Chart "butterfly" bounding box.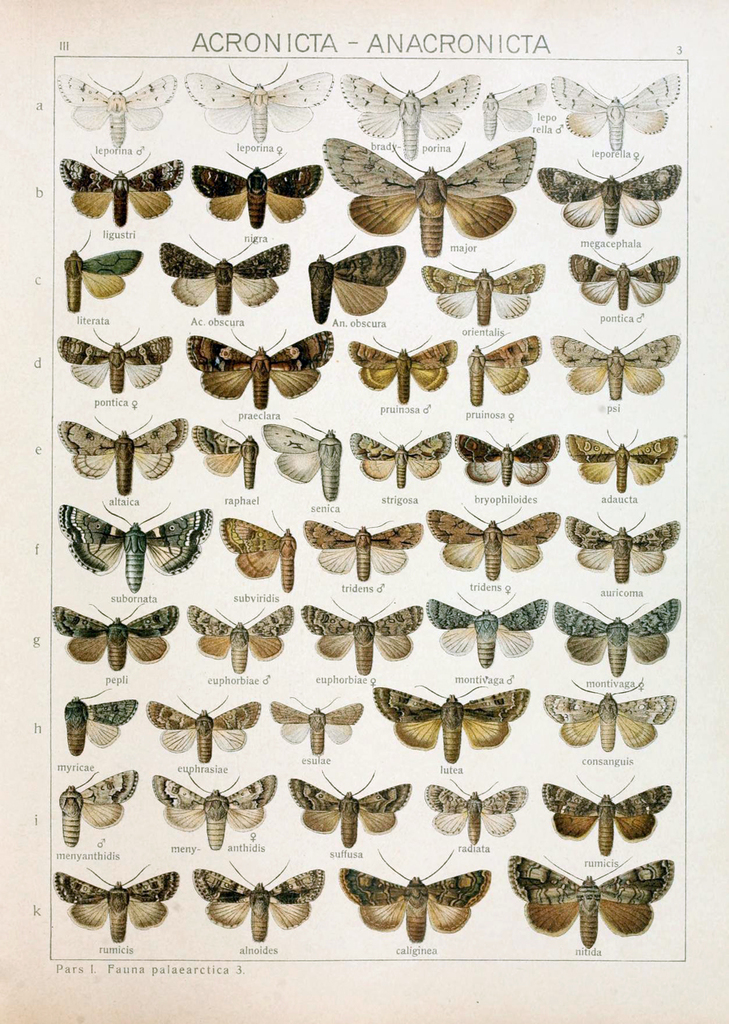
Charted: (x1=346, y1=437, x2=451, y2=490).
